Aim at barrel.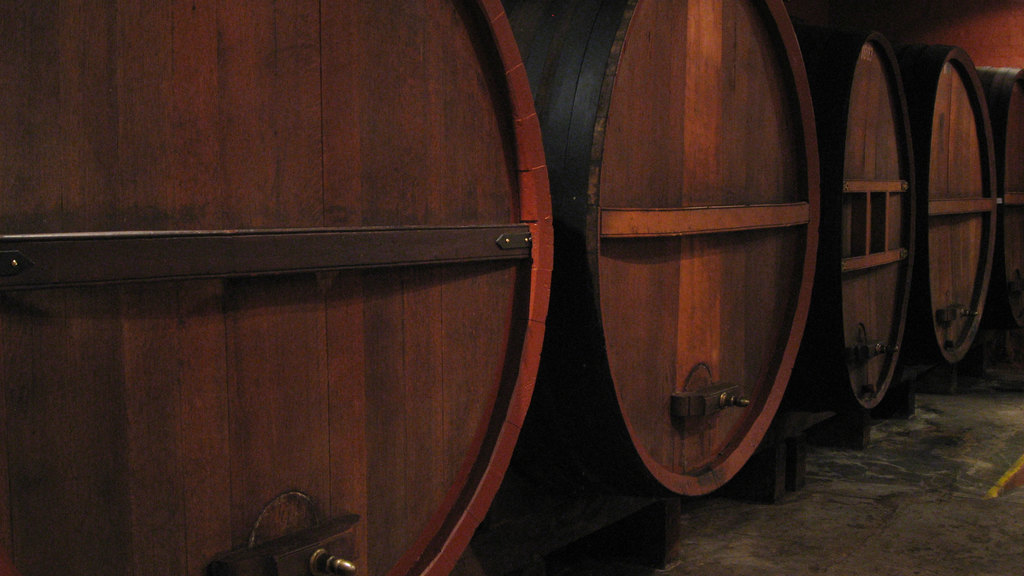
Aimed at 886,42,989,381.
